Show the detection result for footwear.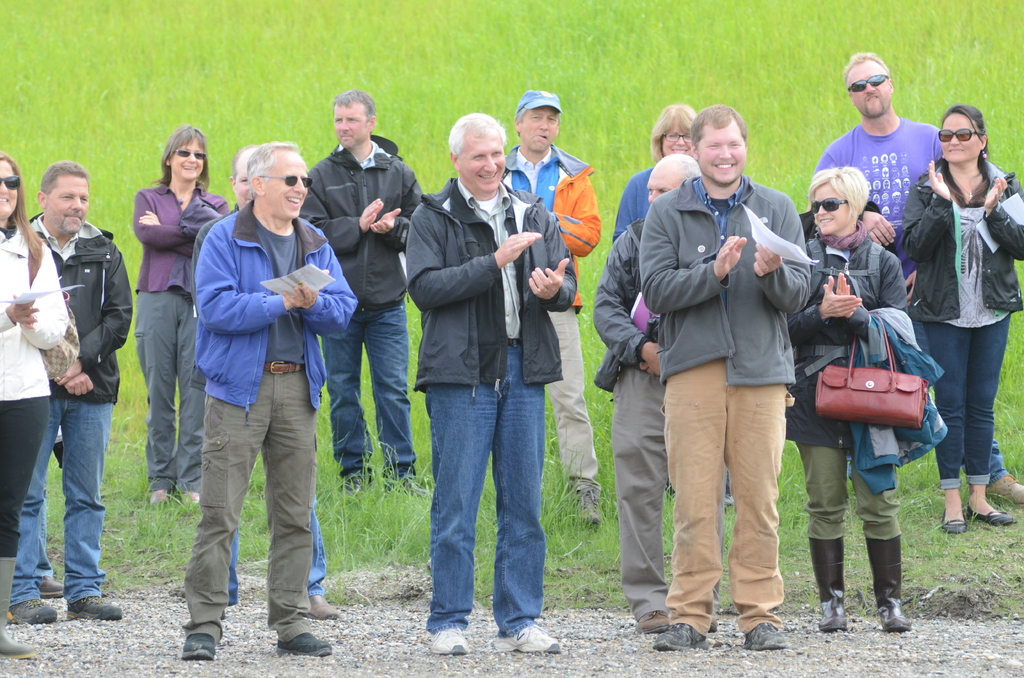
rect(182, 633, 216, 659).
